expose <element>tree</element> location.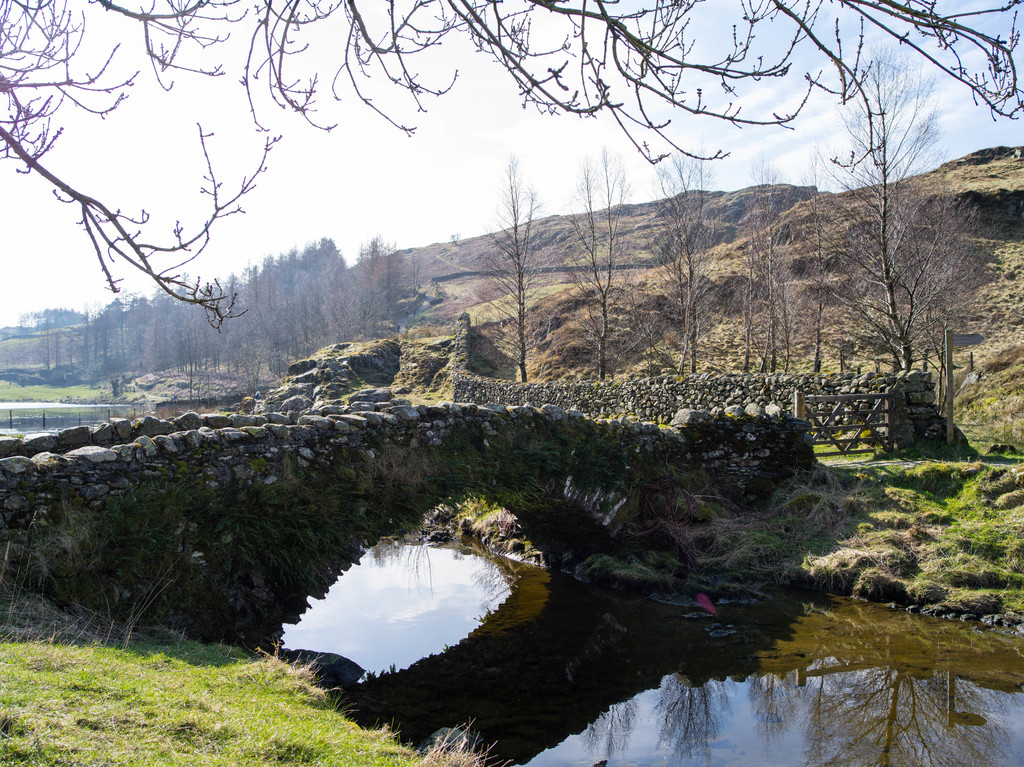
Exposed at bbox=[463, 154, 577, 381].
